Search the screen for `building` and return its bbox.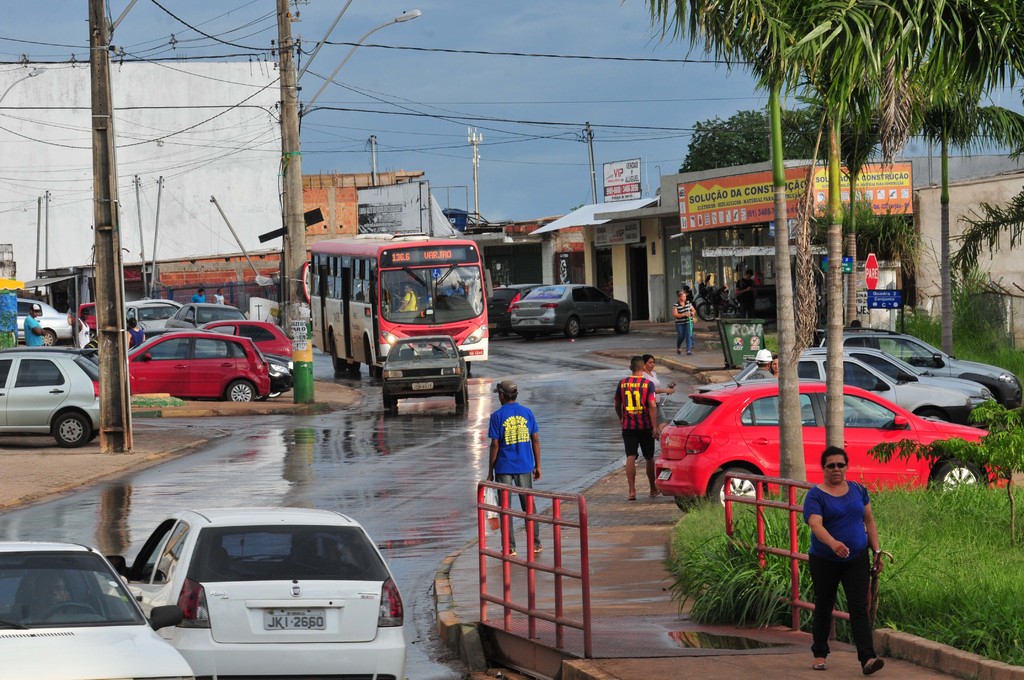
Found: {"left": 144, "top": 166, "right": 419, "bottom": 307}.
